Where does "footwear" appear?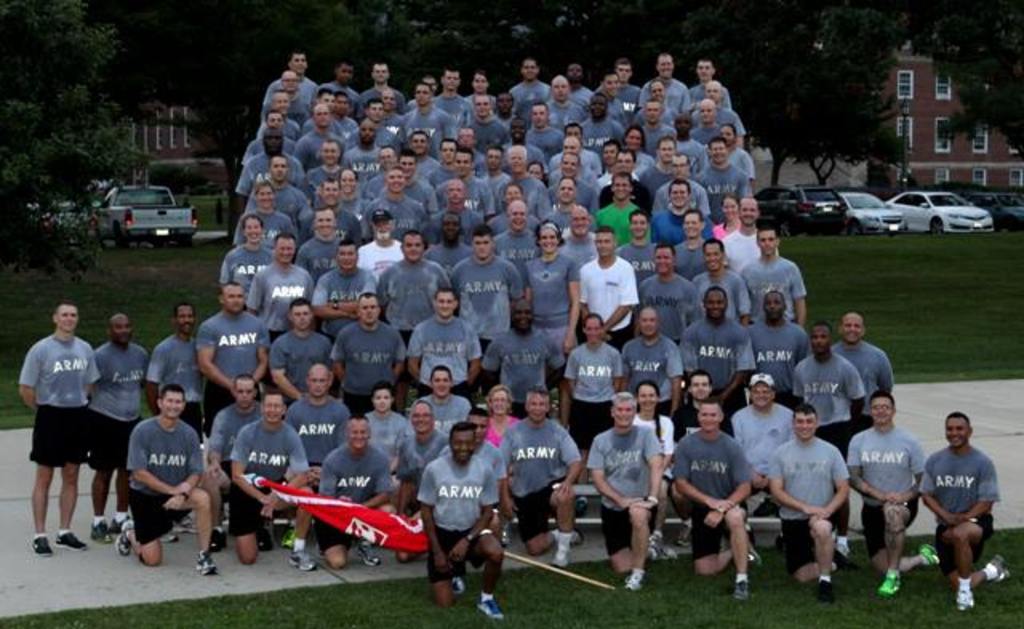
Appears at x1=115, y1=520, x2=136, y2=559.
